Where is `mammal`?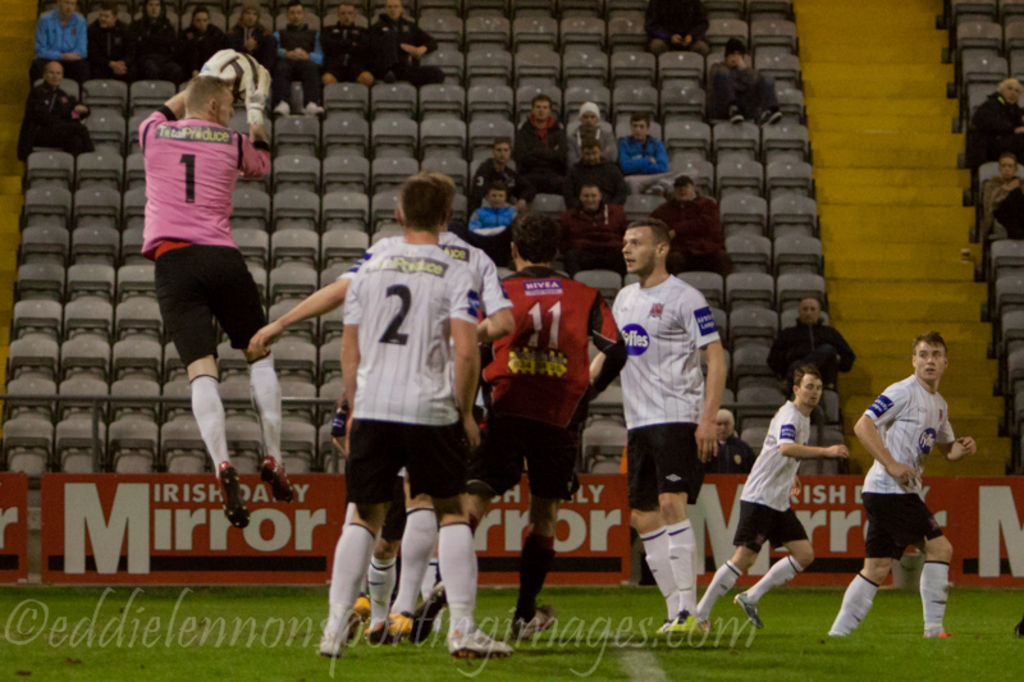
detection(14, 63, 93, 151).
